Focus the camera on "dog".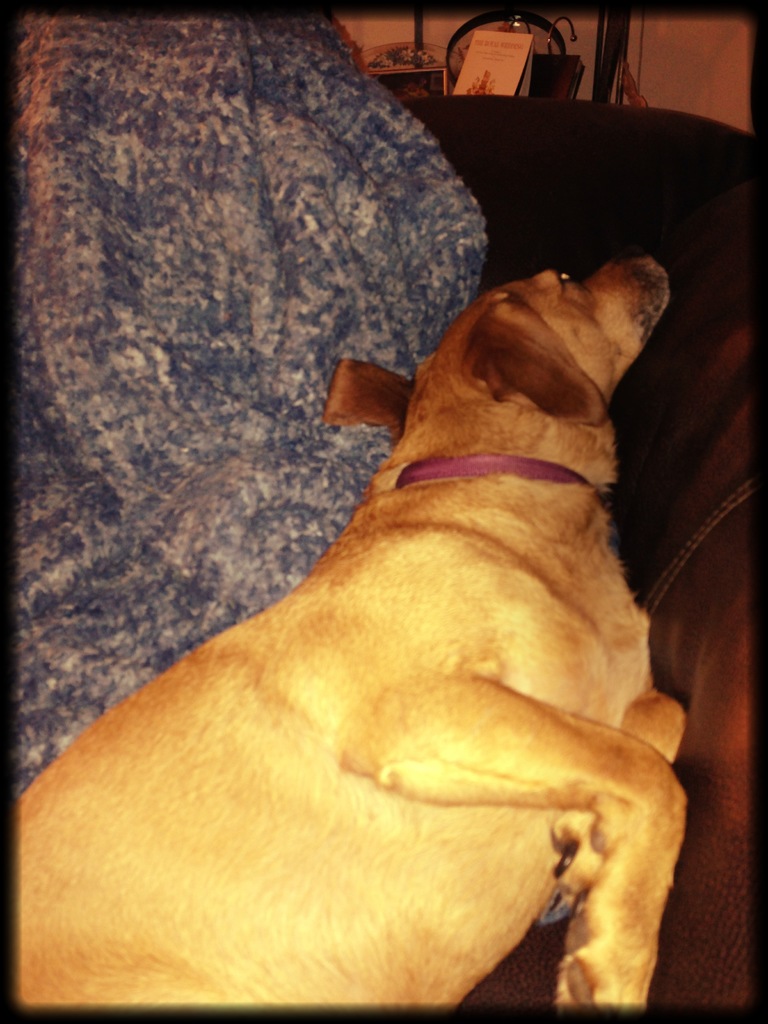
Focus region: 17 259 706 1012.
